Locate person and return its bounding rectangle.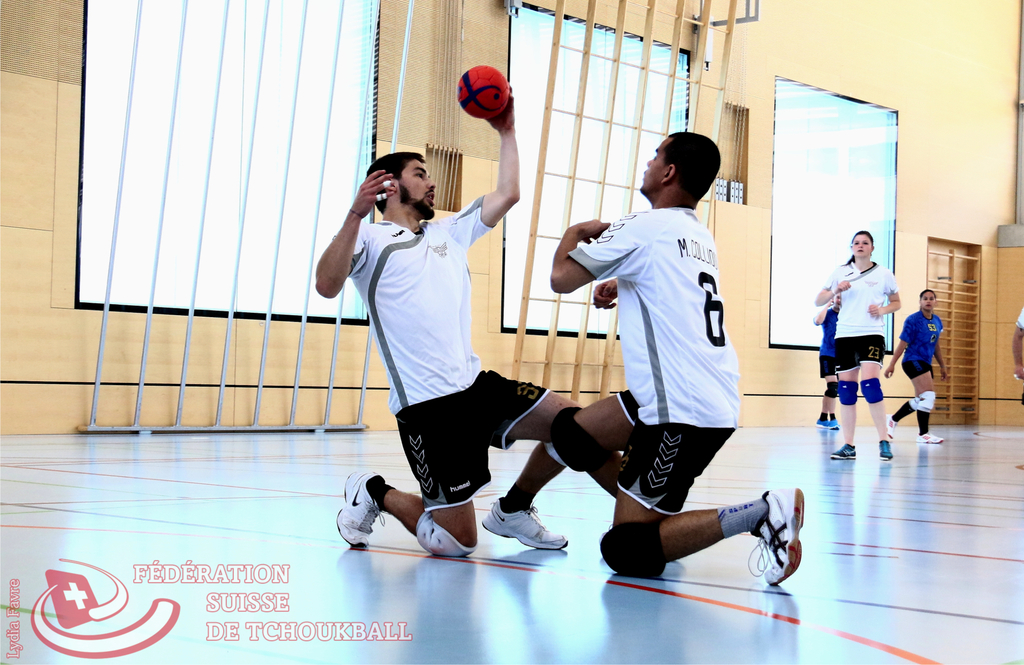
1012,300,1023,474.
